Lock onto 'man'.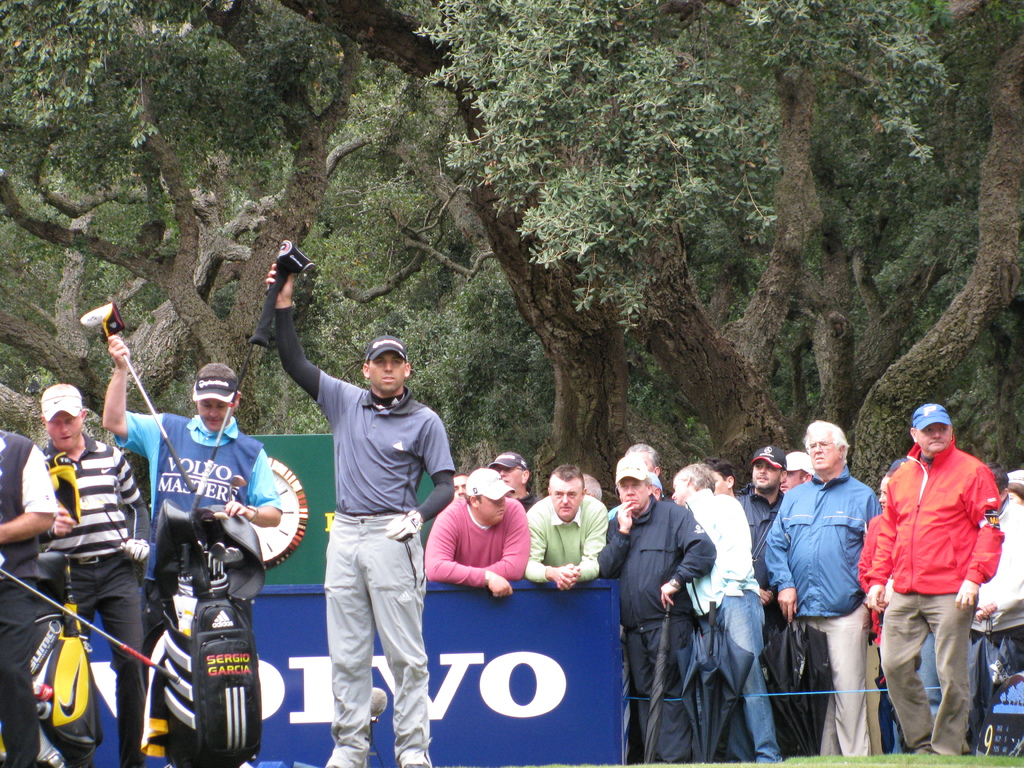
Locked: 512:457:605:598.
